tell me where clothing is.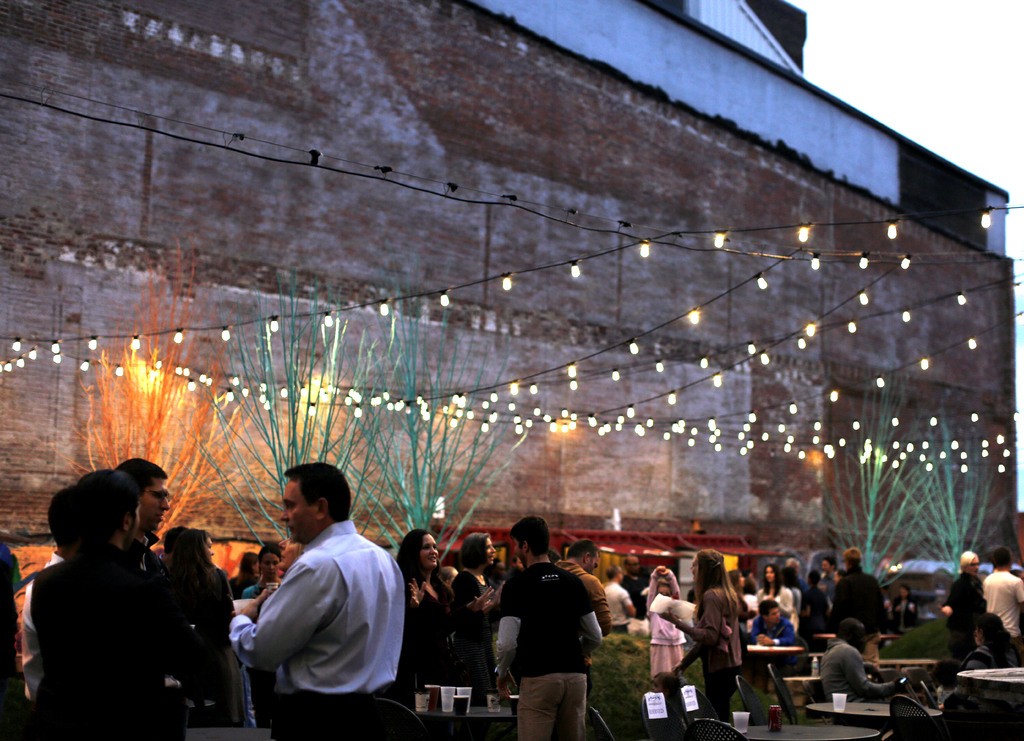
clothing is at bbox=[753, 582, 808, 631].
